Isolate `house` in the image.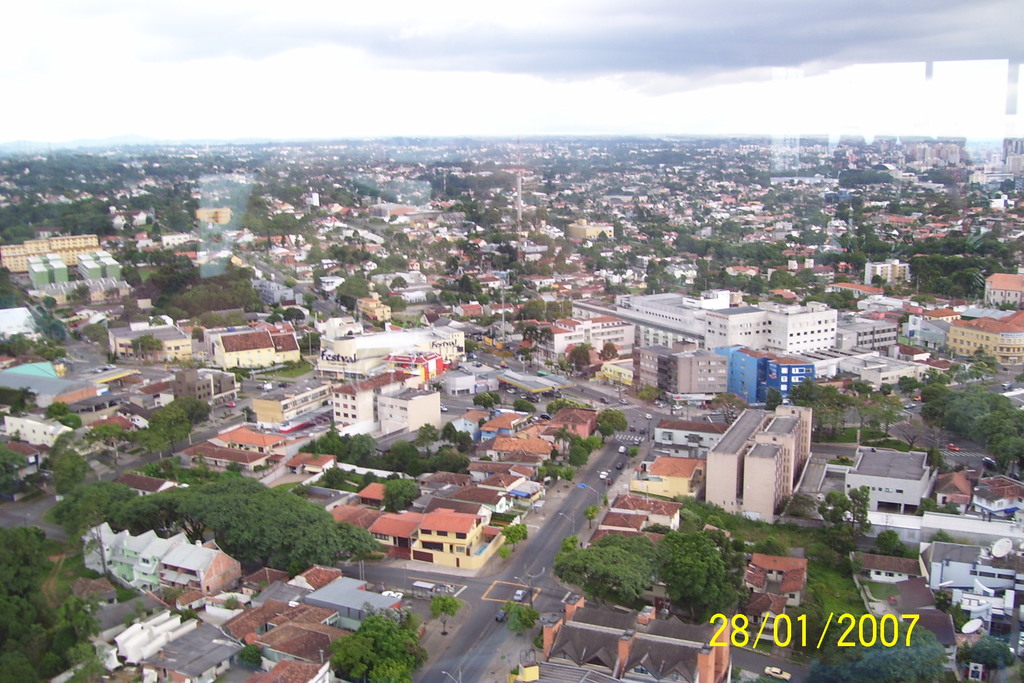
Isolated region: BBox(0, 436, 45, 511).
